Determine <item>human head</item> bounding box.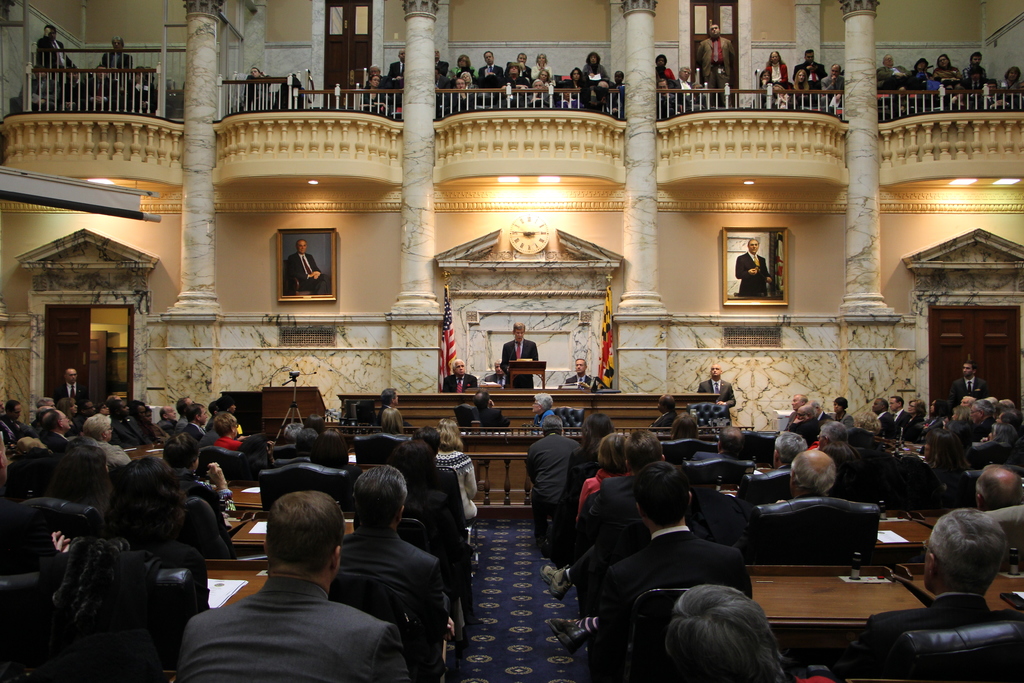
Determined: (left=212, top=412, right=241, bottom=440).
